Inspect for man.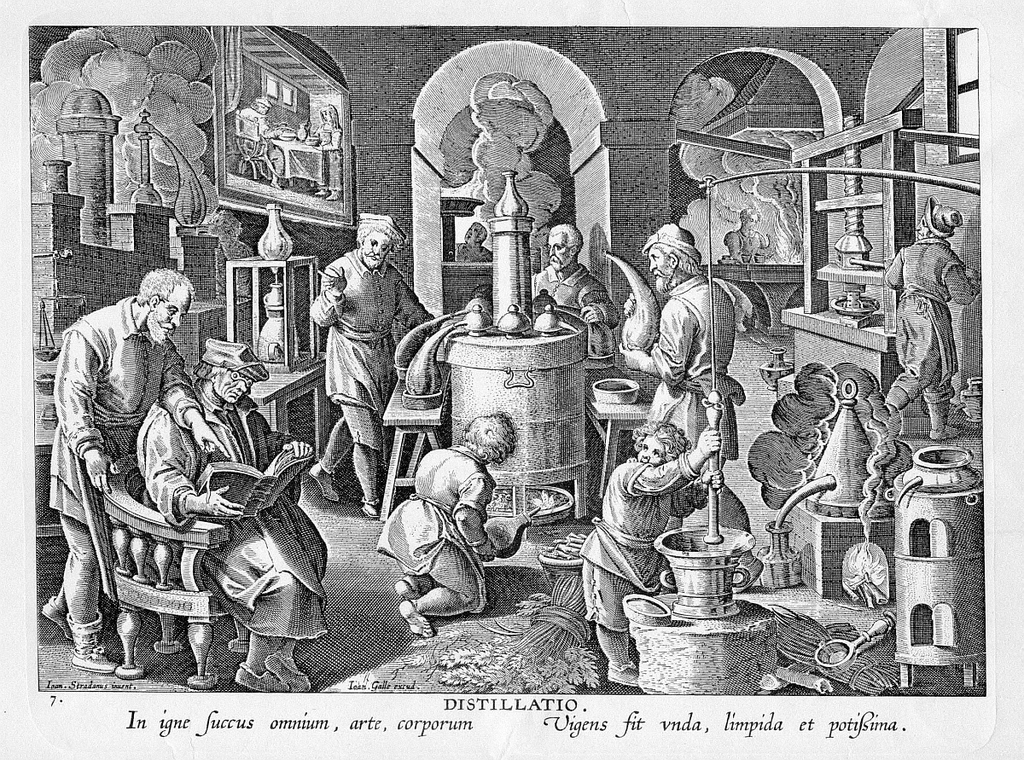
Inspection: pyautogui.locateOnScreen(135, 339, 327, 690).
